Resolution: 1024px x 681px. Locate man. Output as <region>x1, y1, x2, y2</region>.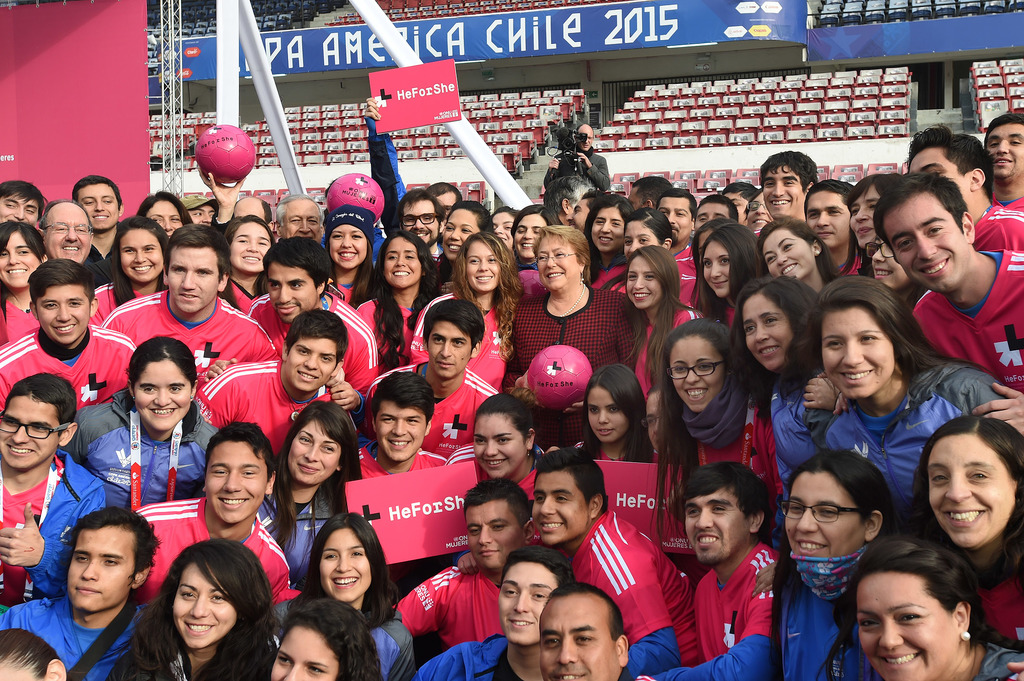
<region>207, 171, 272, 252</region>.
